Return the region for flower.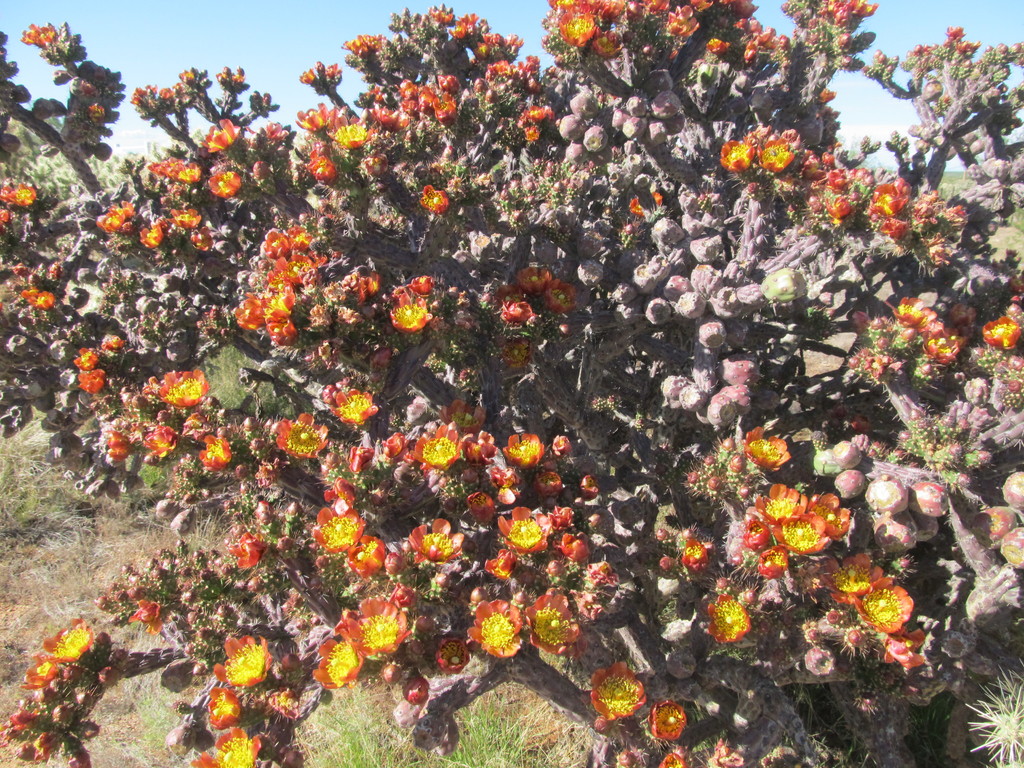
318/480/355/515.
